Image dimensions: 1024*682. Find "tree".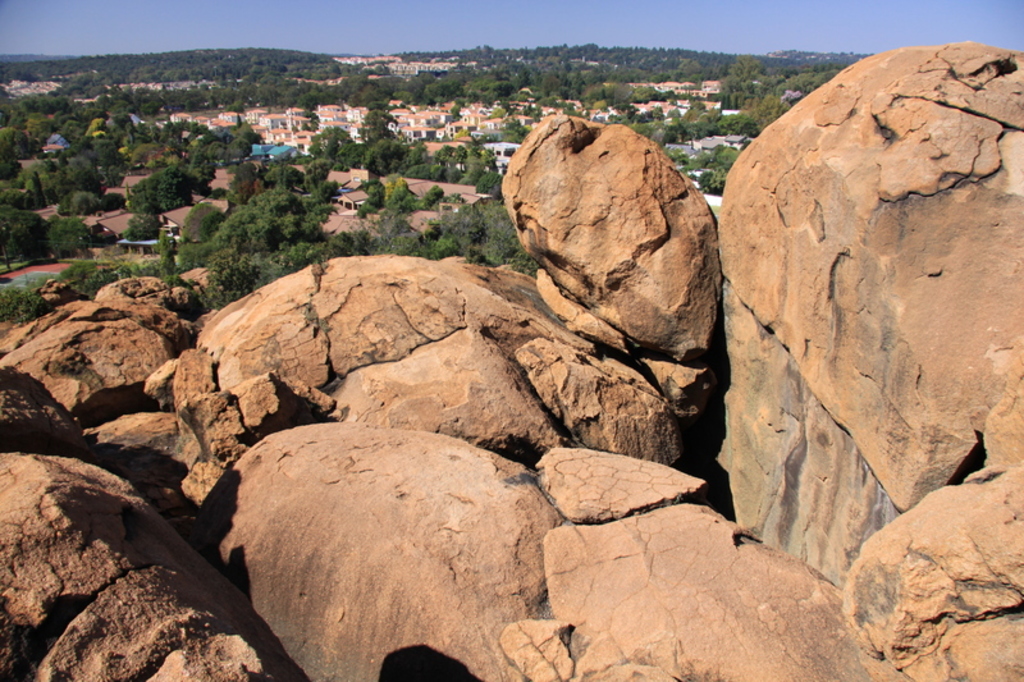
(677, 58, 699, 77).
